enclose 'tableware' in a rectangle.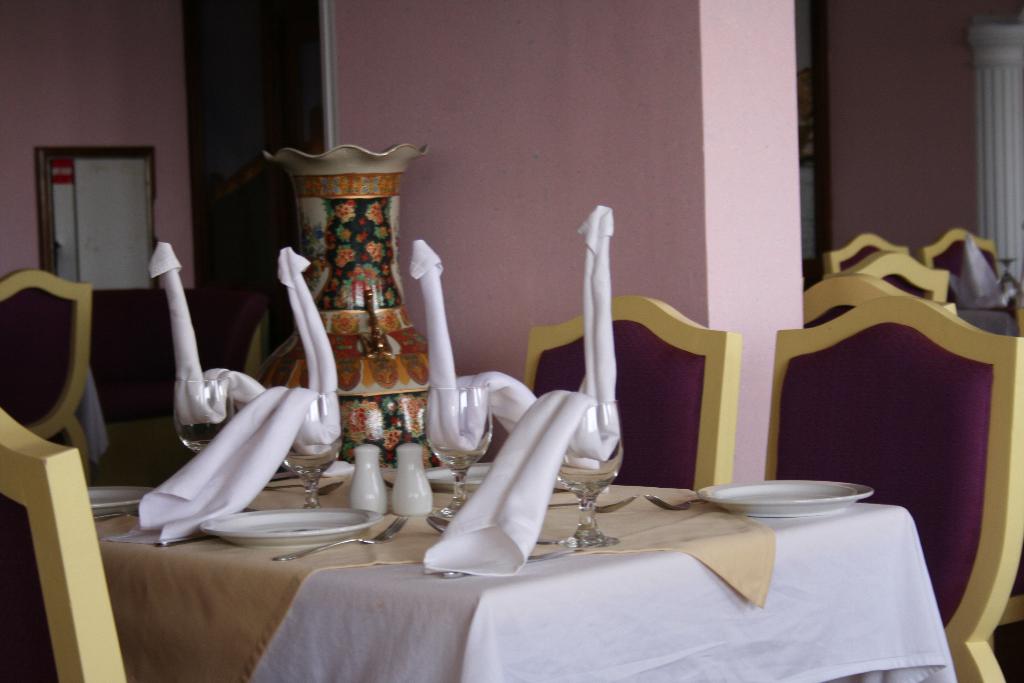
BBox(162, 199, 400, 543).
